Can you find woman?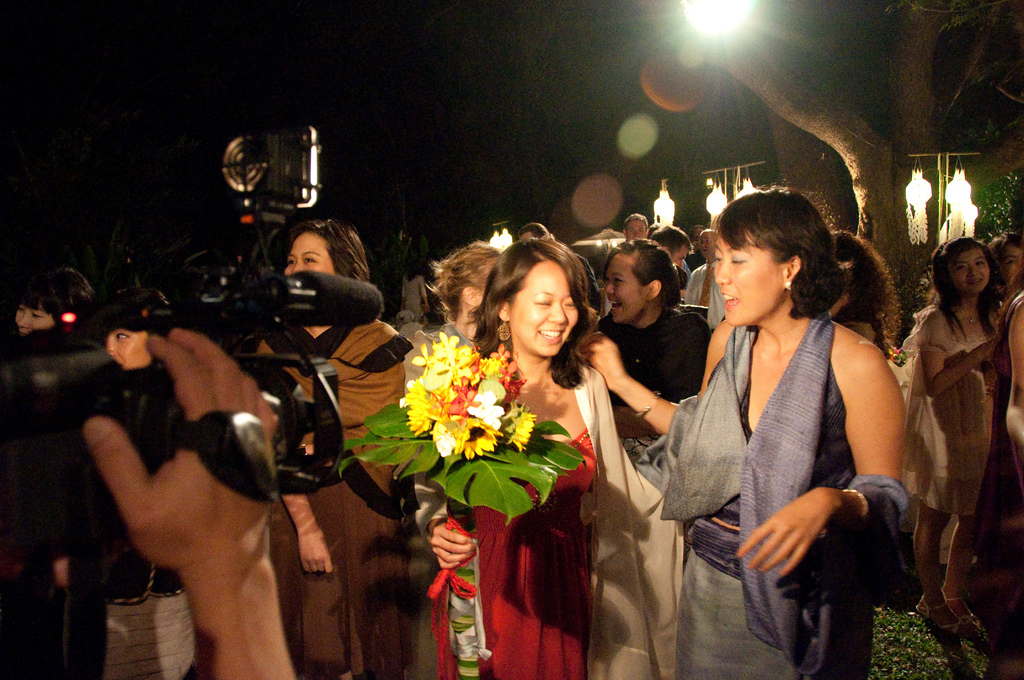
Yes, bounding box: Rect(250, 218, 408, 679).
